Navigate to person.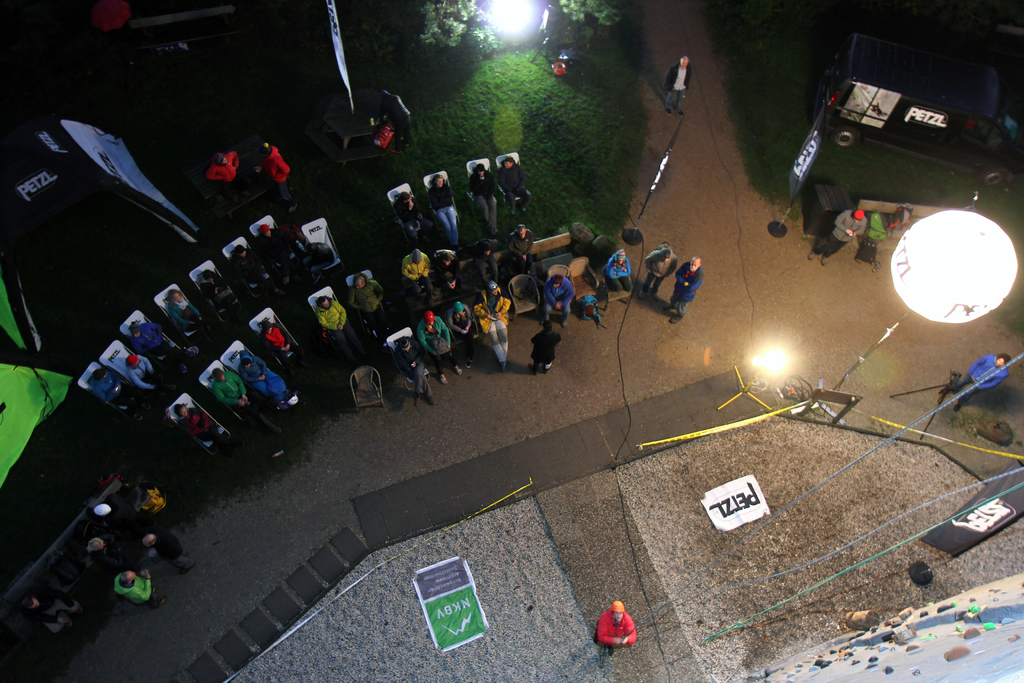
Navigation target: bbox=(801, 202, 868, 269).
